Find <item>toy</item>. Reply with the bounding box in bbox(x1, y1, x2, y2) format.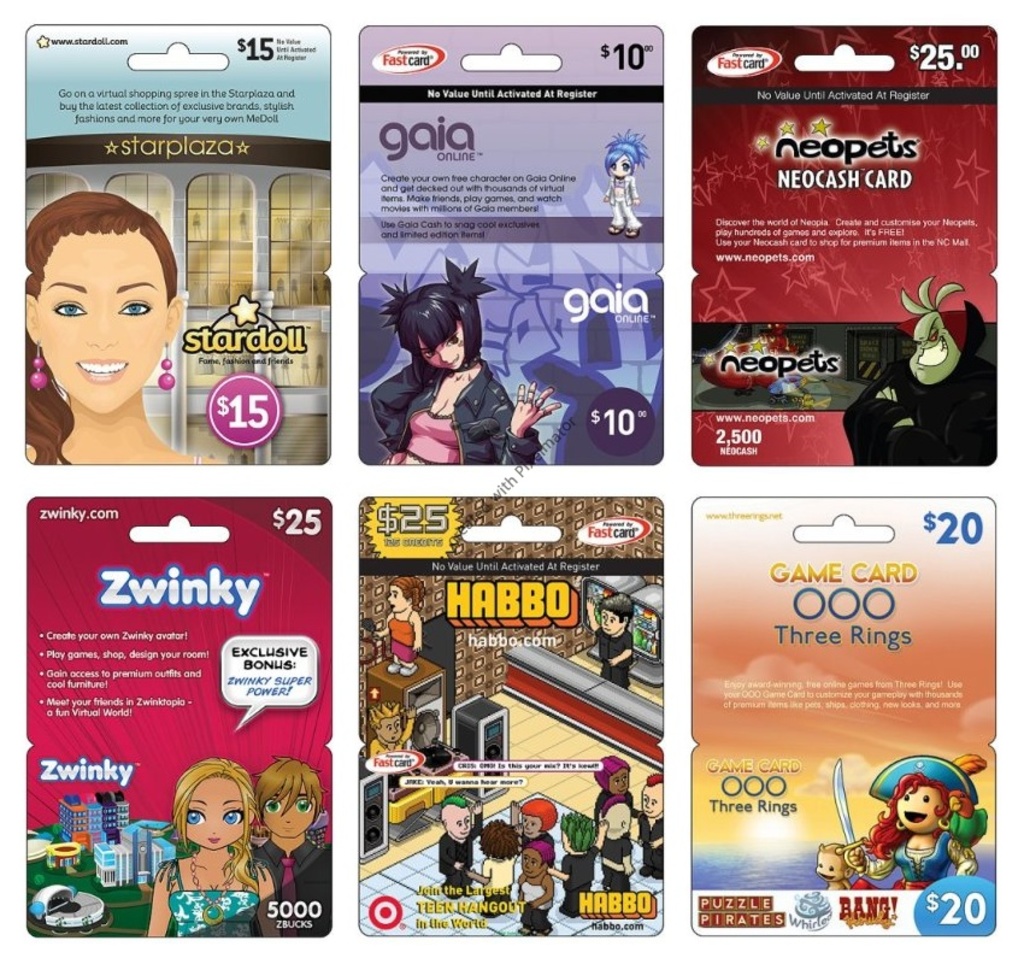
bbox(511, 801, 560, 856).
